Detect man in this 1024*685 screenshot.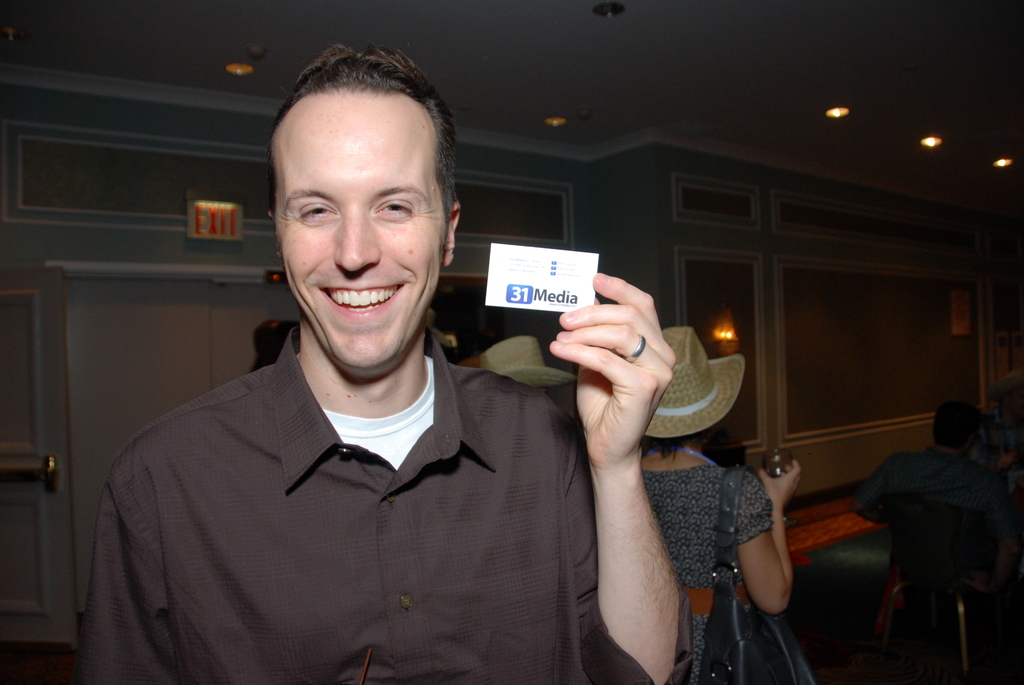
Detection: 845:409:1005:531.
